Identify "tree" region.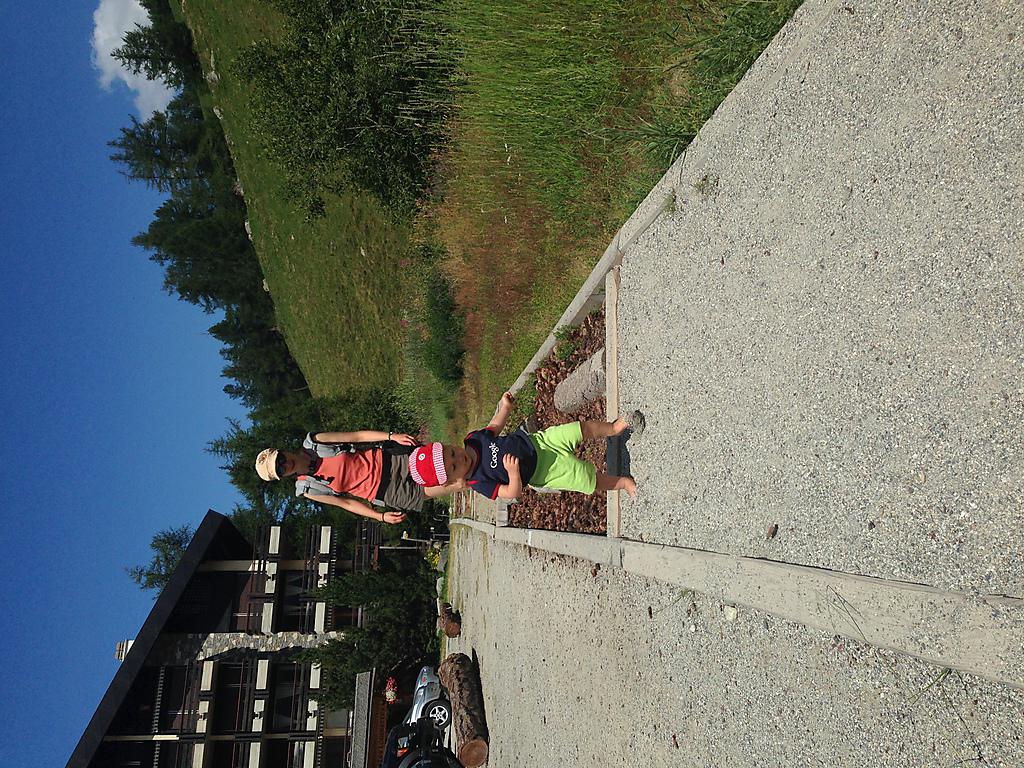
Region: 109,20,189,93.
